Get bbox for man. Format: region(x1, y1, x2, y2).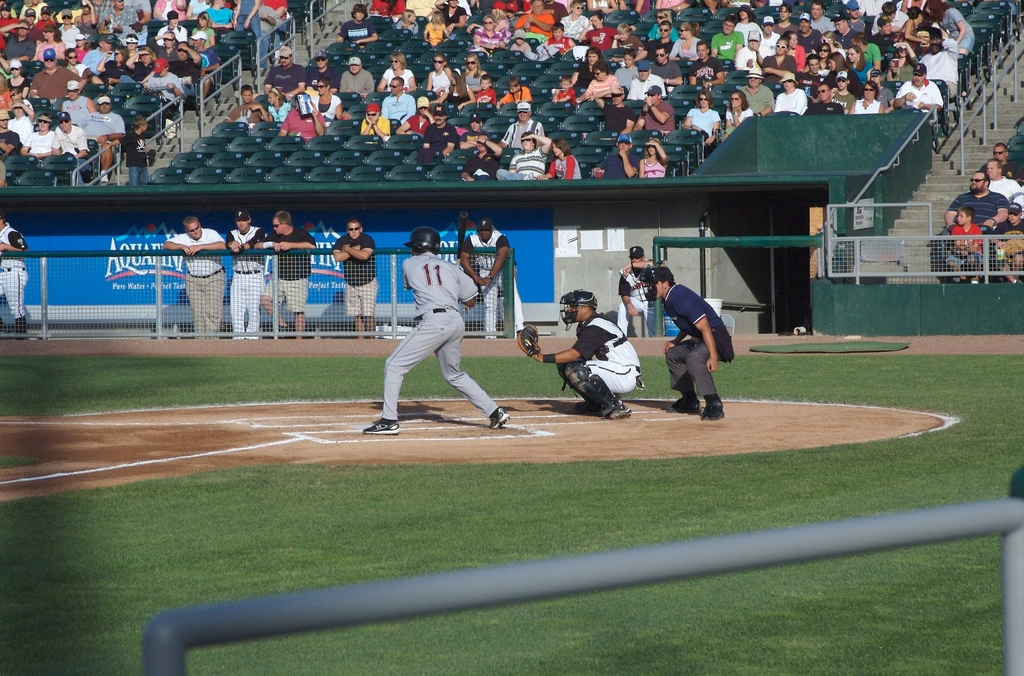
region(376, 68, 421, 134).
